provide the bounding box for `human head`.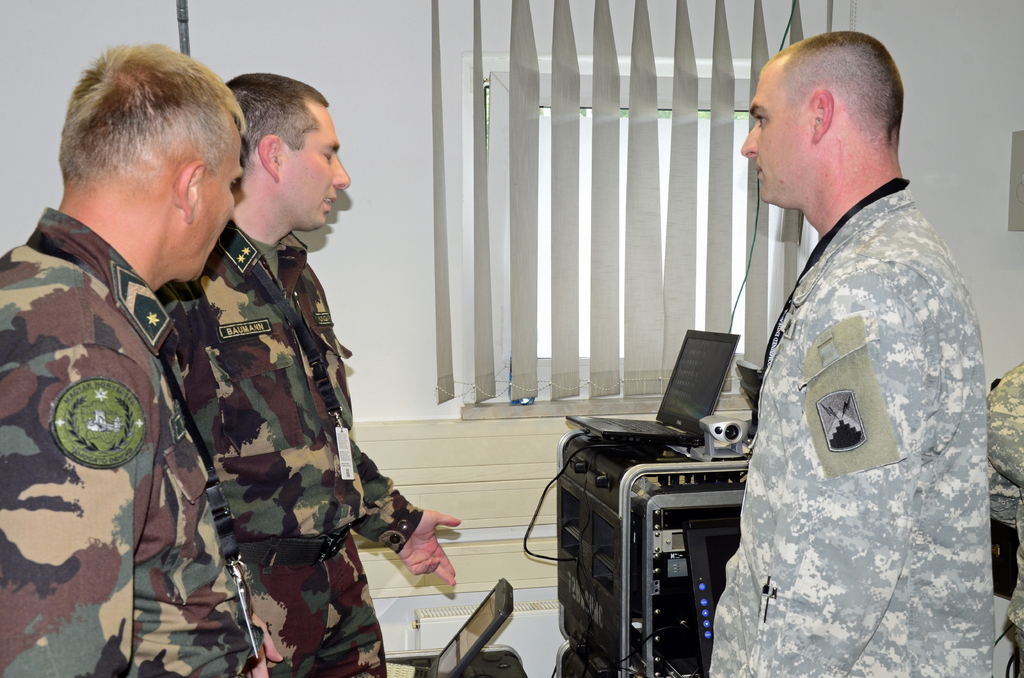
<region>223, 67, 364, 265</region>.
